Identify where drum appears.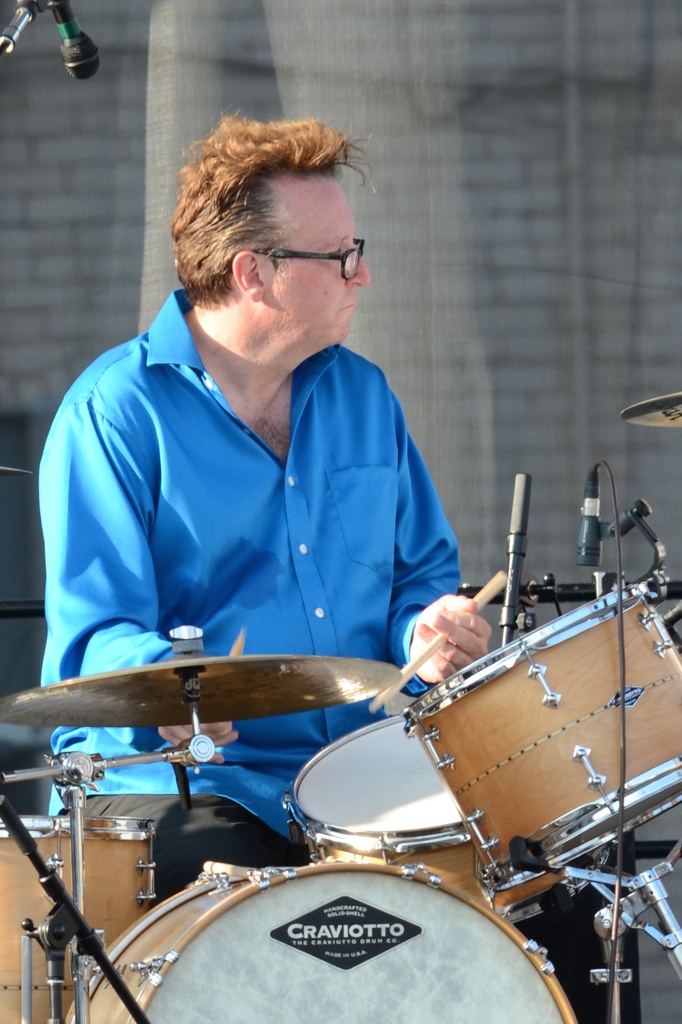
Appears at x1=0, y1=817, x2=158, y2=1023.
